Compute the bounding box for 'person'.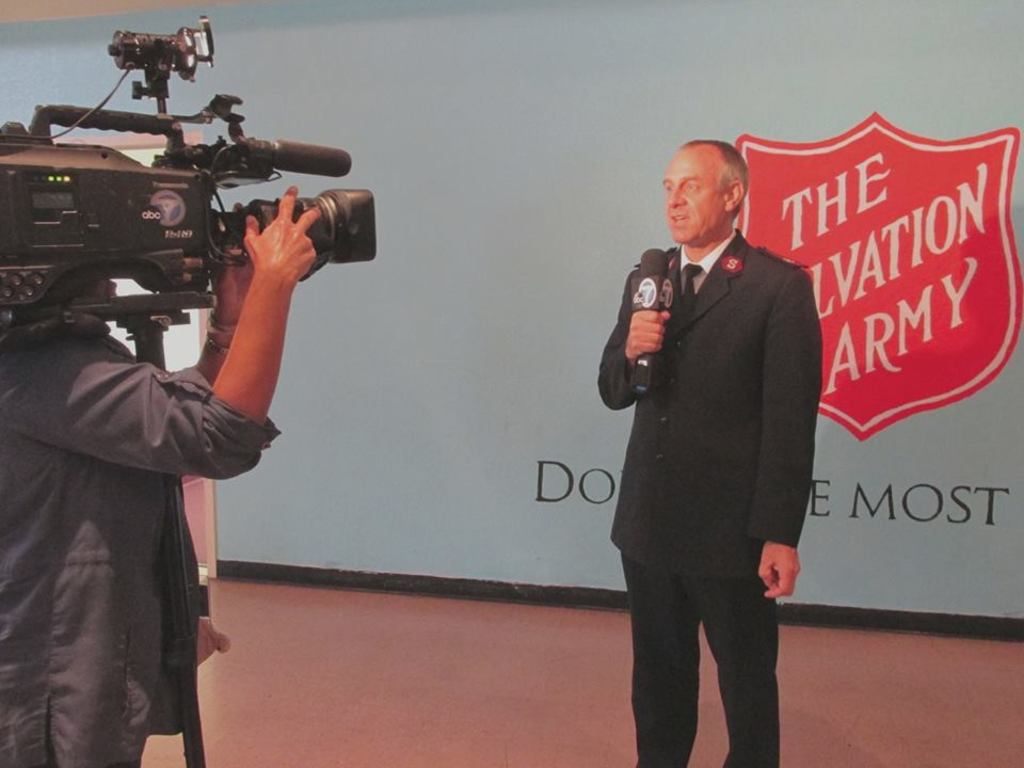
Rect(0, 142, 323, 767).
